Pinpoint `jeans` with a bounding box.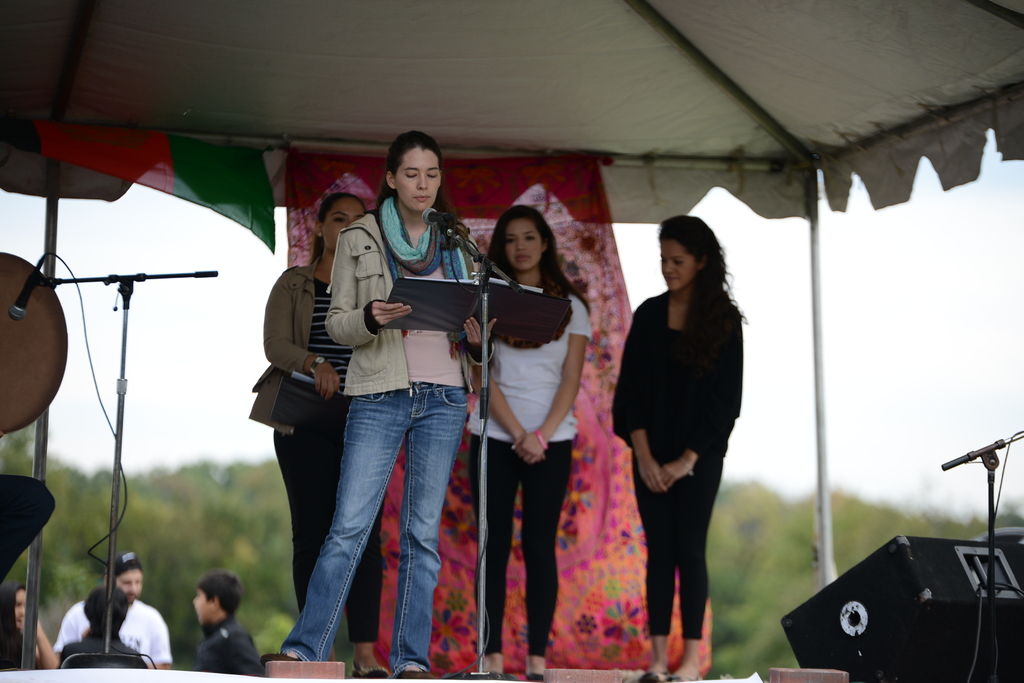
{"left": 476, "top": 437, "right": 575, "bottom": 658}.
